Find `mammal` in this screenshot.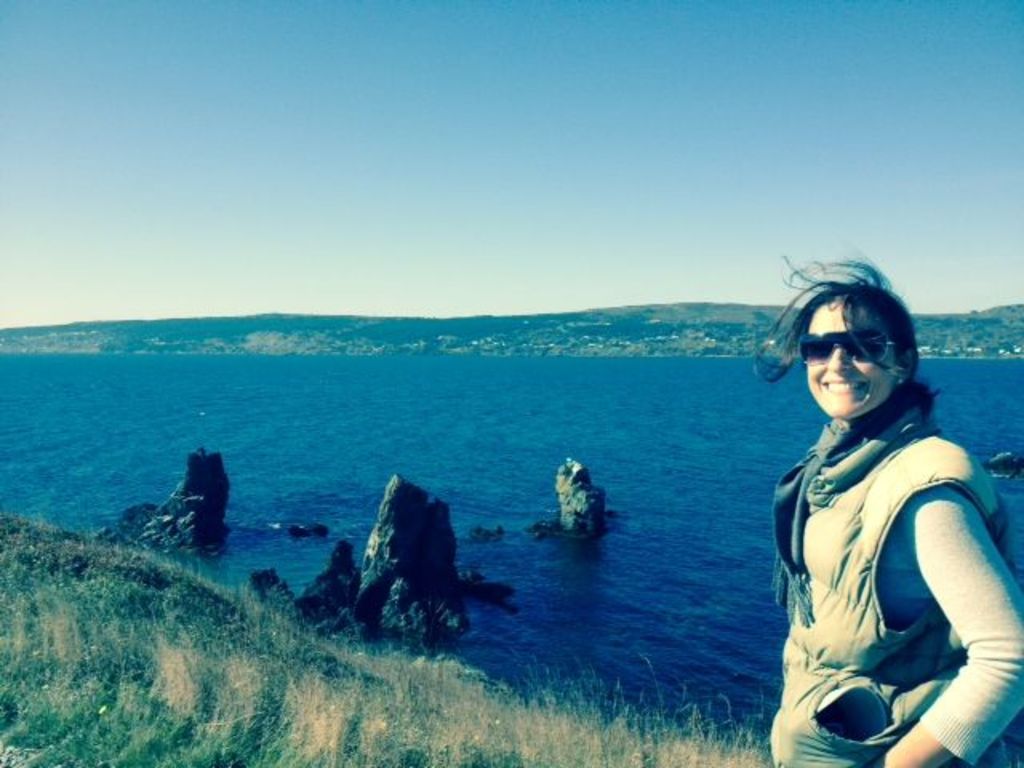
The bounding box for `mammal` is <box>750,251,1013,763</box>.
